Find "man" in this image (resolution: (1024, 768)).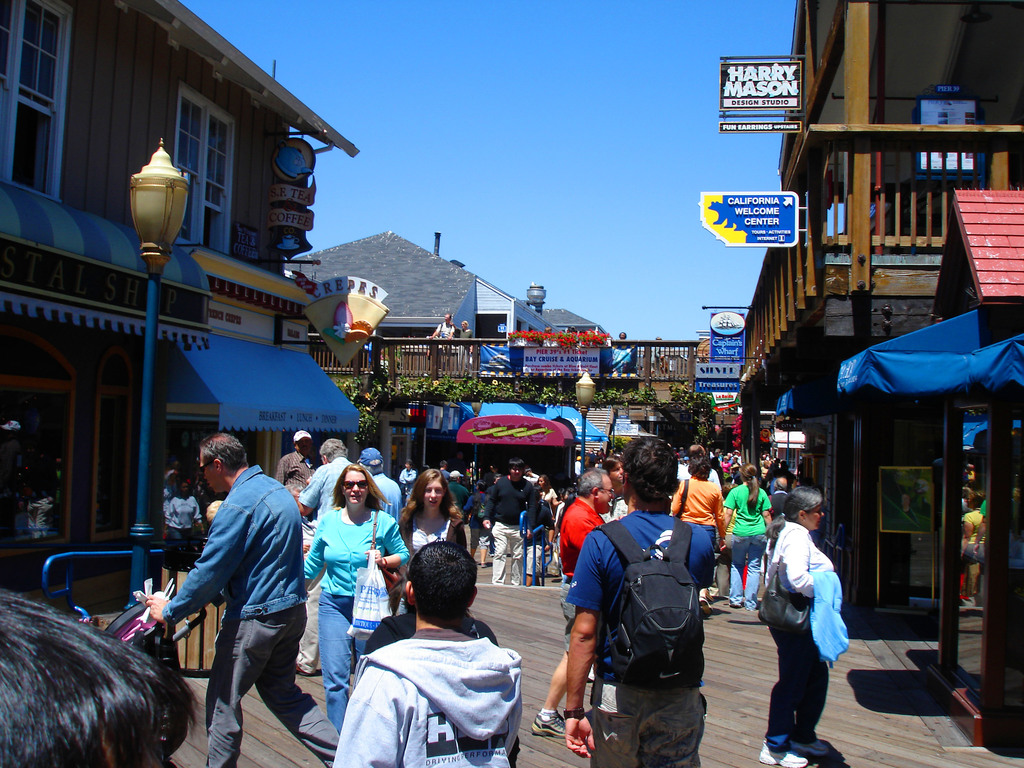
[273, 429, 316, 520].
